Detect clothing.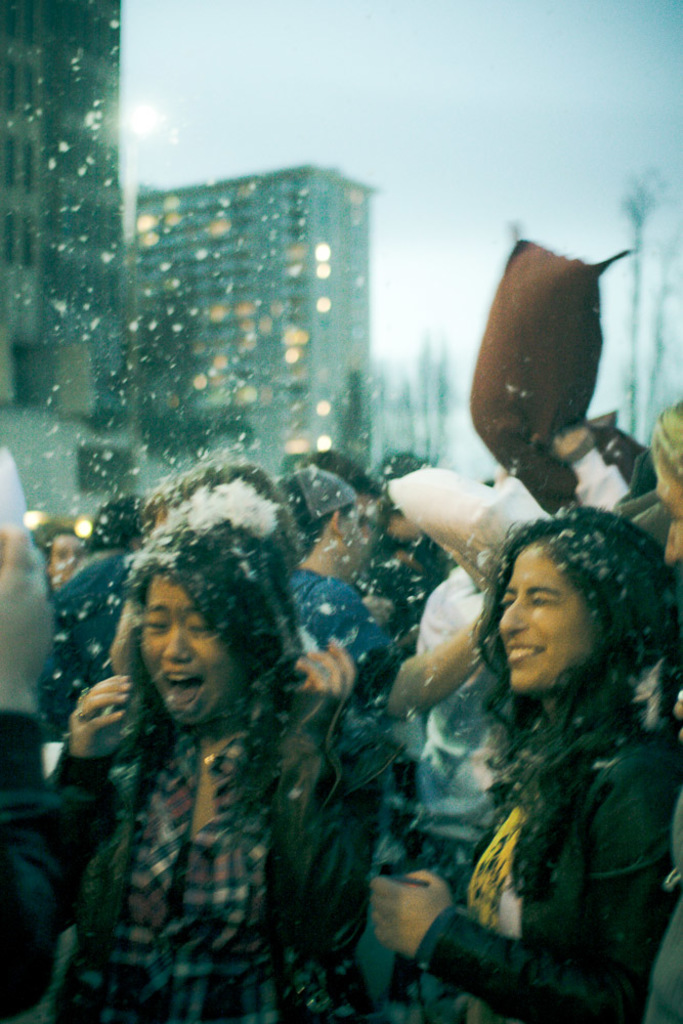
Detected at <box>413,705,677,1023</box>.
